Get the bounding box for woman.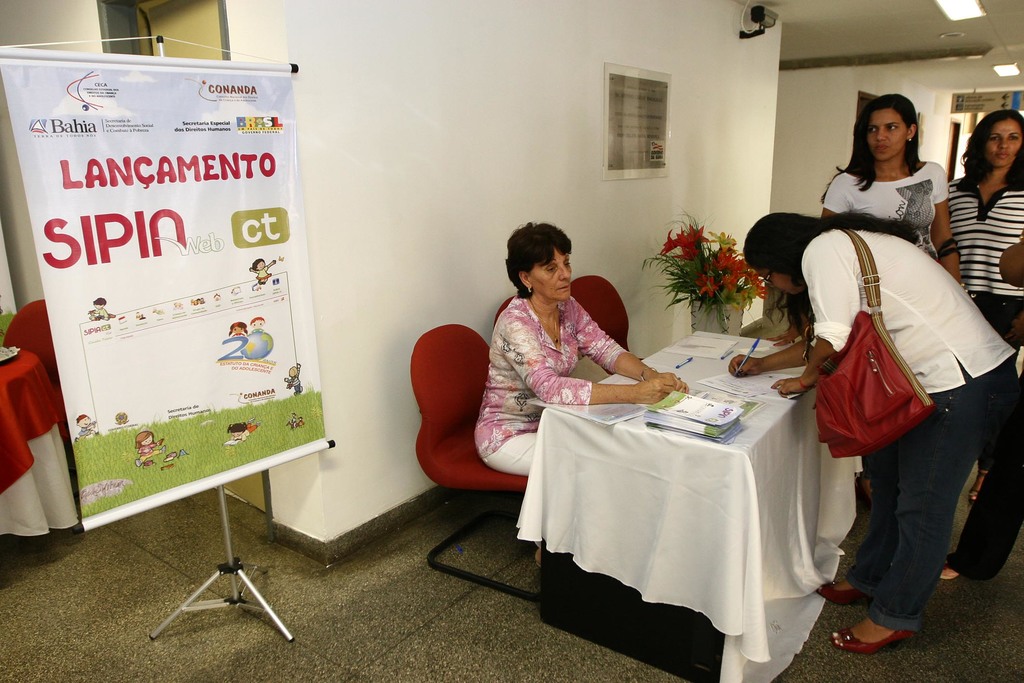
<bbox>811, 81, 970, 495</bbox>.
